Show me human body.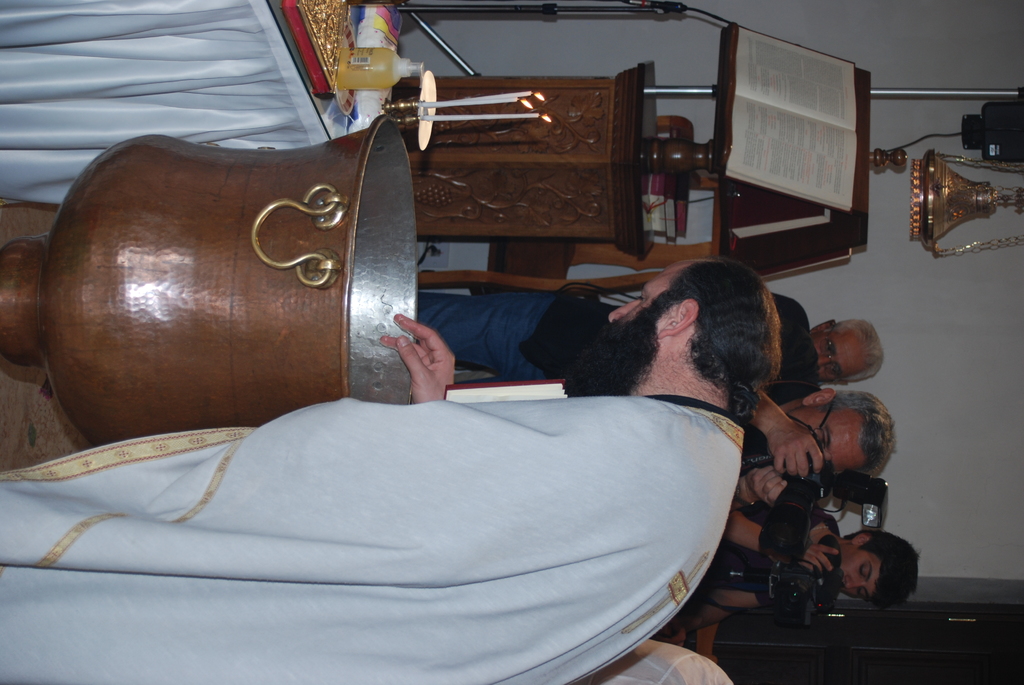
human body is here: [413, 285, 869, 383].
